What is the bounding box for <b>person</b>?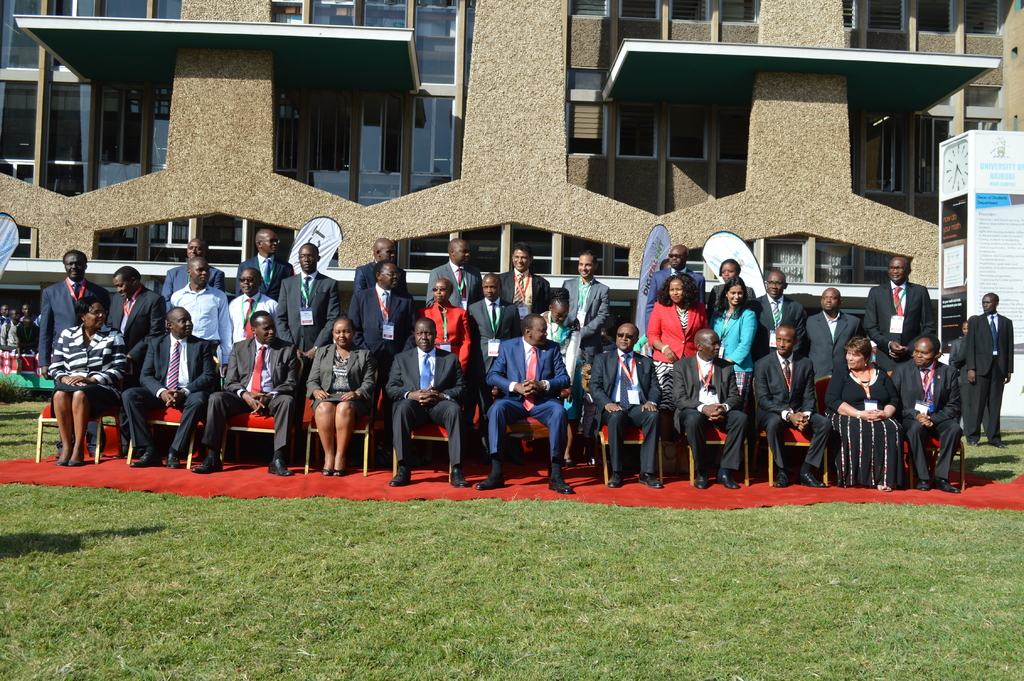
{"left": 120, "top": 306, "right": 220, "bottom": 470}.
